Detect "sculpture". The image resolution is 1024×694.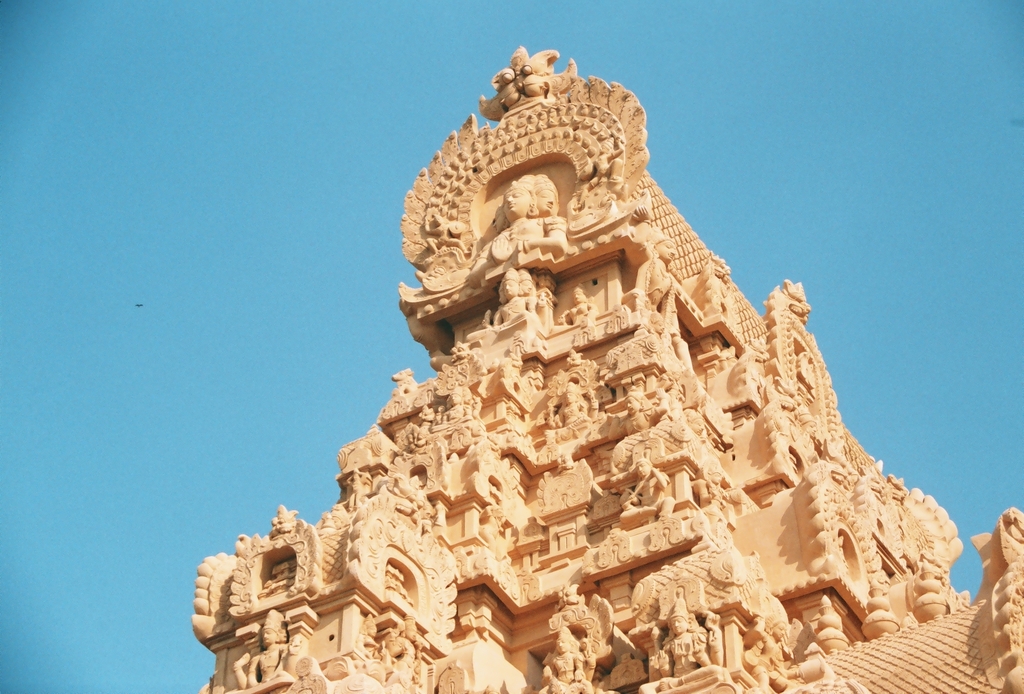
region(744, 335, 772, 362).
